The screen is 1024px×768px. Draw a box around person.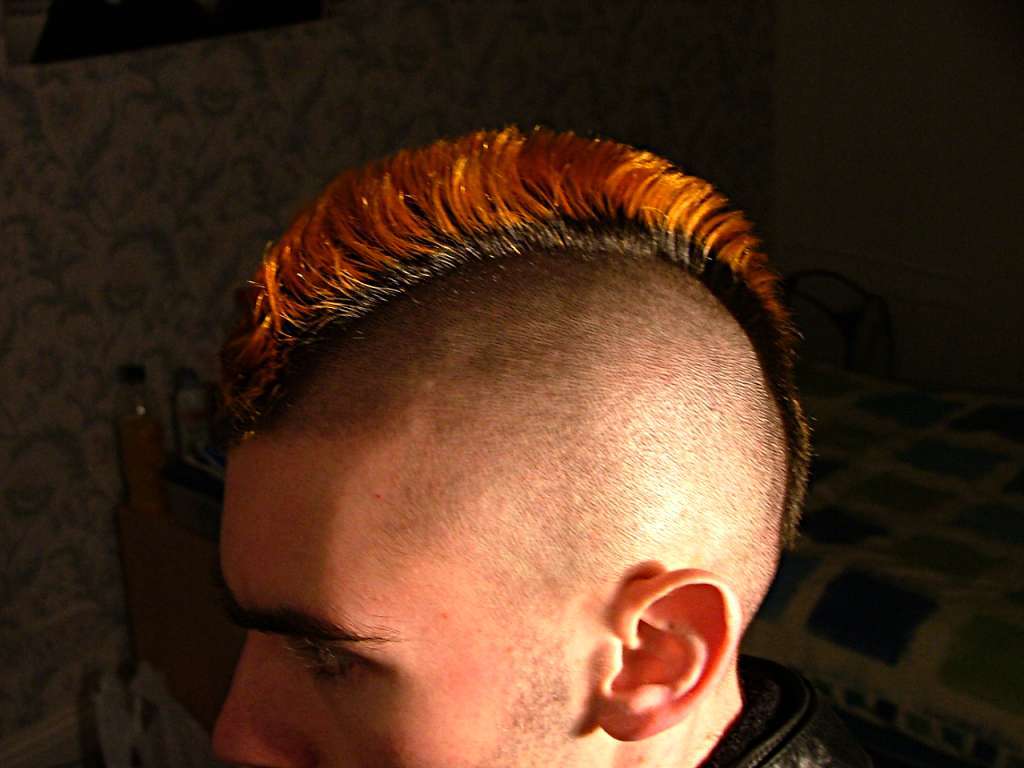
bbox=(205, 123, 873, 765).
